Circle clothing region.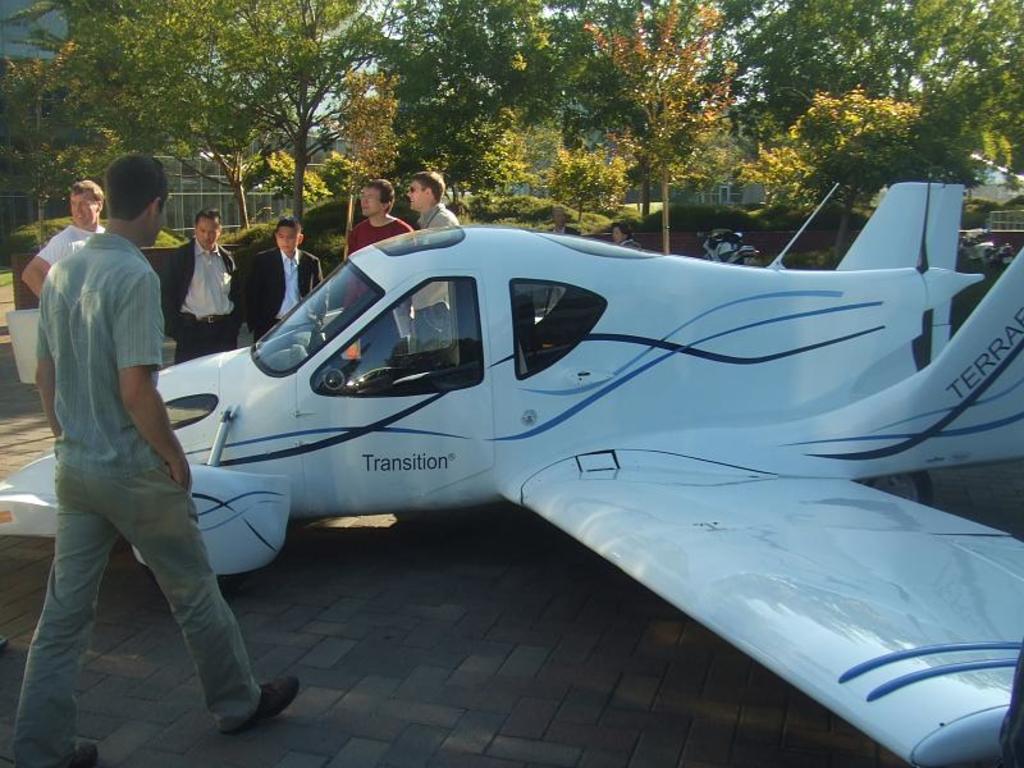
Region: l=154, t=236, r=243, b=358.
